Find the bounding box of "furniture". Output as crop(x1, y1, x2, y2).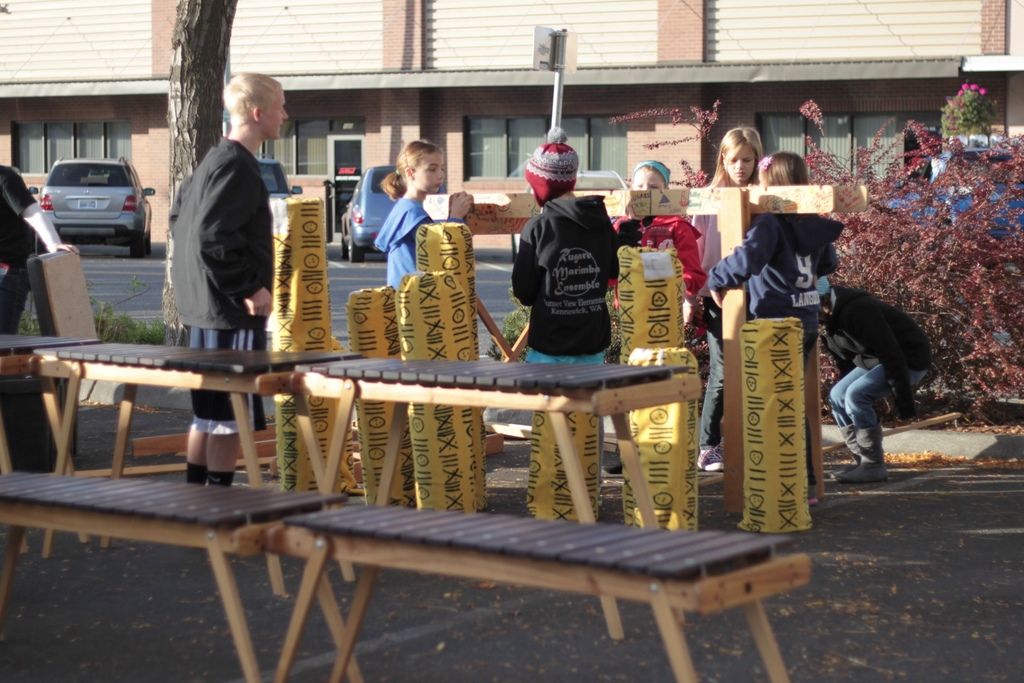
crop(33, 342, 363, 593).
